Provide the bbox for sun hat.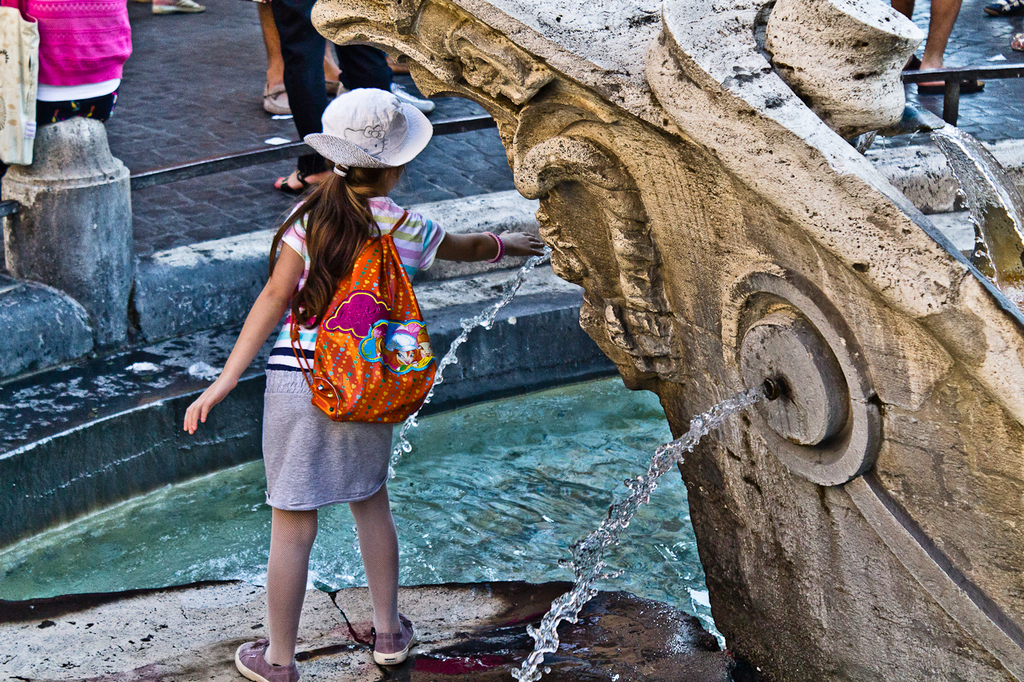
[305, 85, 438, 170].
